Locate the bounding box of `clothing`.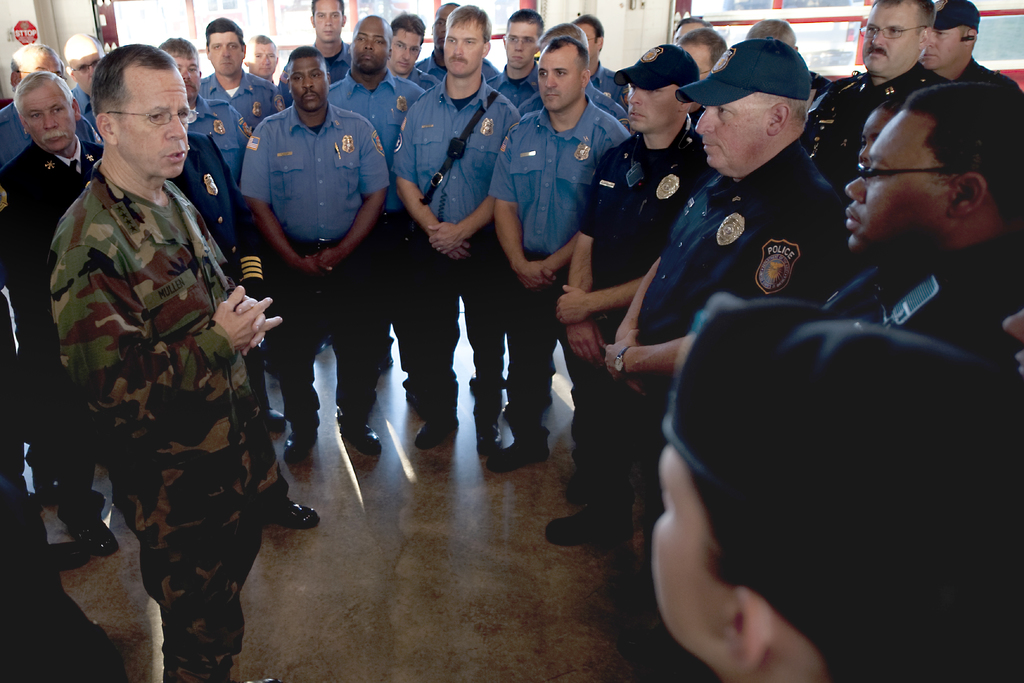
Bounding box: [left=575, top=115, right=716, bottom=522].
